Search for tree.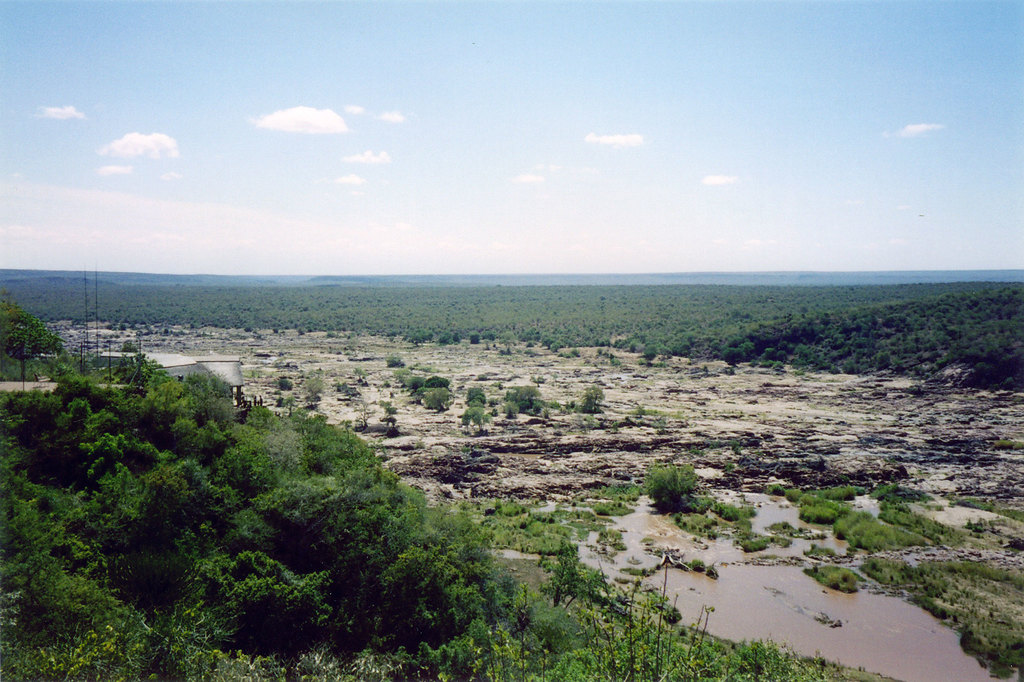
Found at pyautogui.locateOnScreen(644, 463, 720, 529).
